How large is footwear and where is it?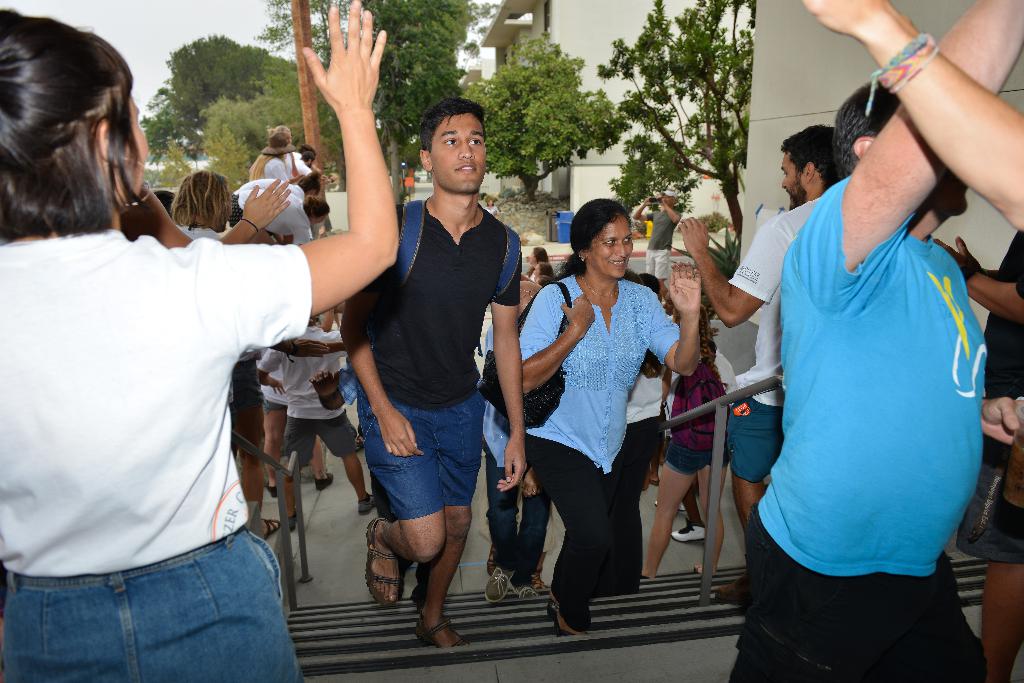
Bounding box: locate(414, 616, 472, 648).
